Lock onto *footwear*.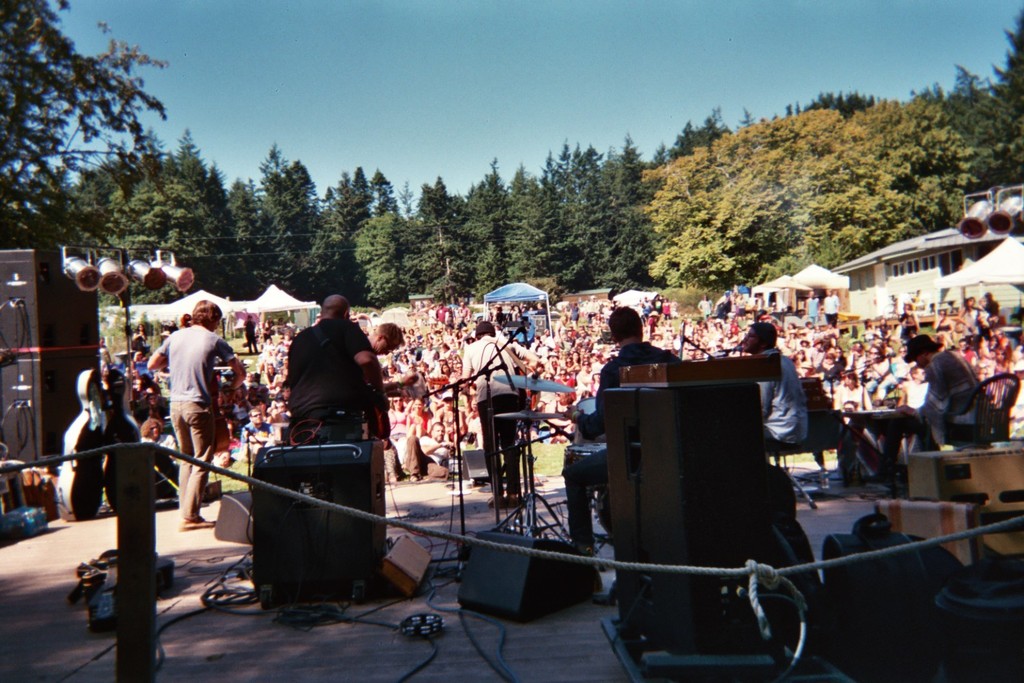
Locked: box(505, 491, 521, 507).
